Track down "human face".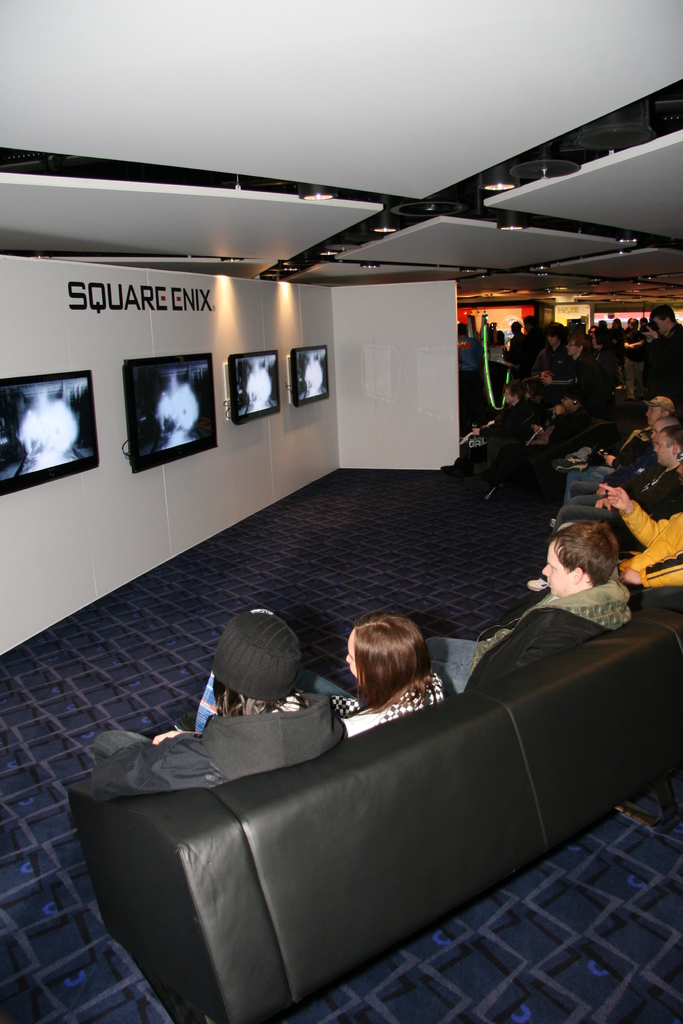
Tracked to region(339, 636, 358, 669).
